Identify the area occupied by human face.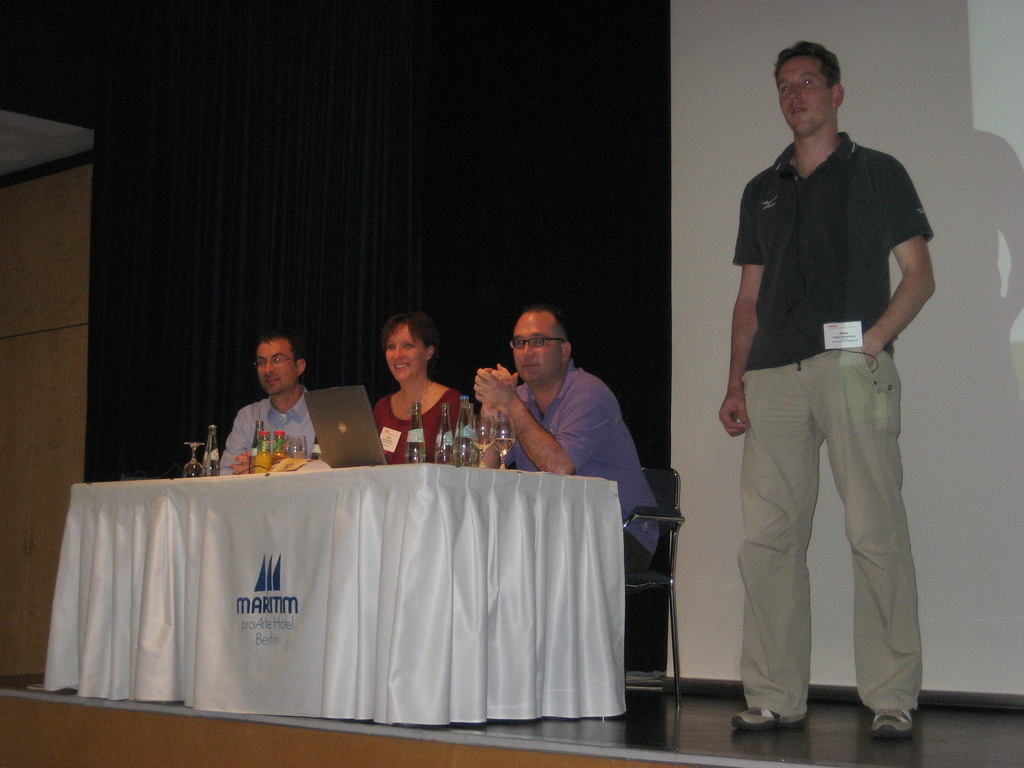
Area: (x1=259, y1=340, x2=294, y2=392).
